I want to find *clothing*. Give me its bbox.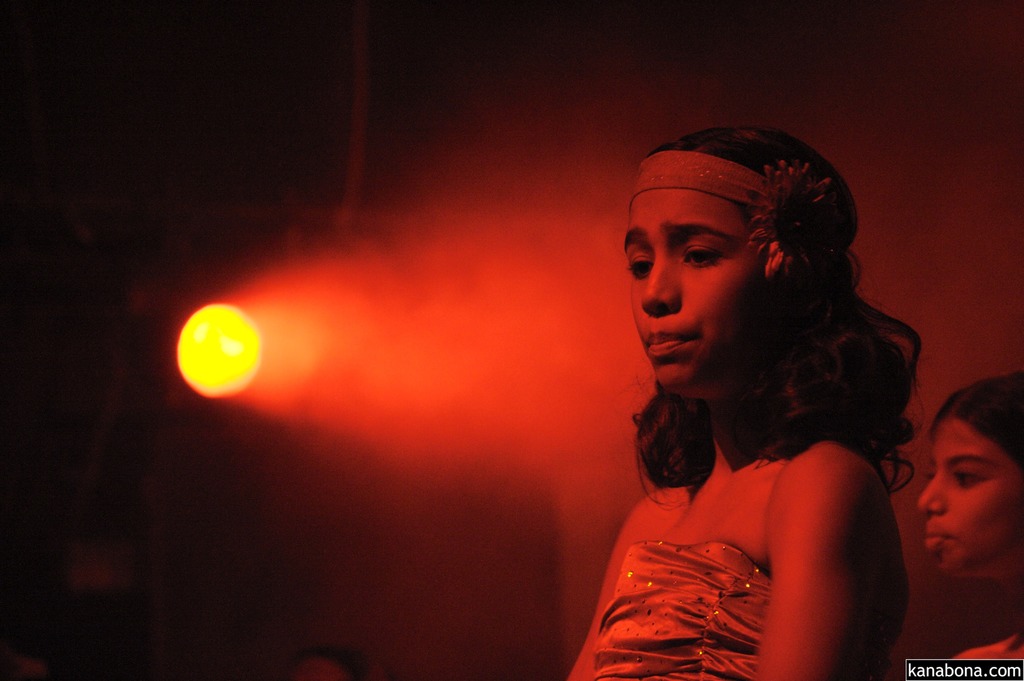
(578, 544, 786, 680).
